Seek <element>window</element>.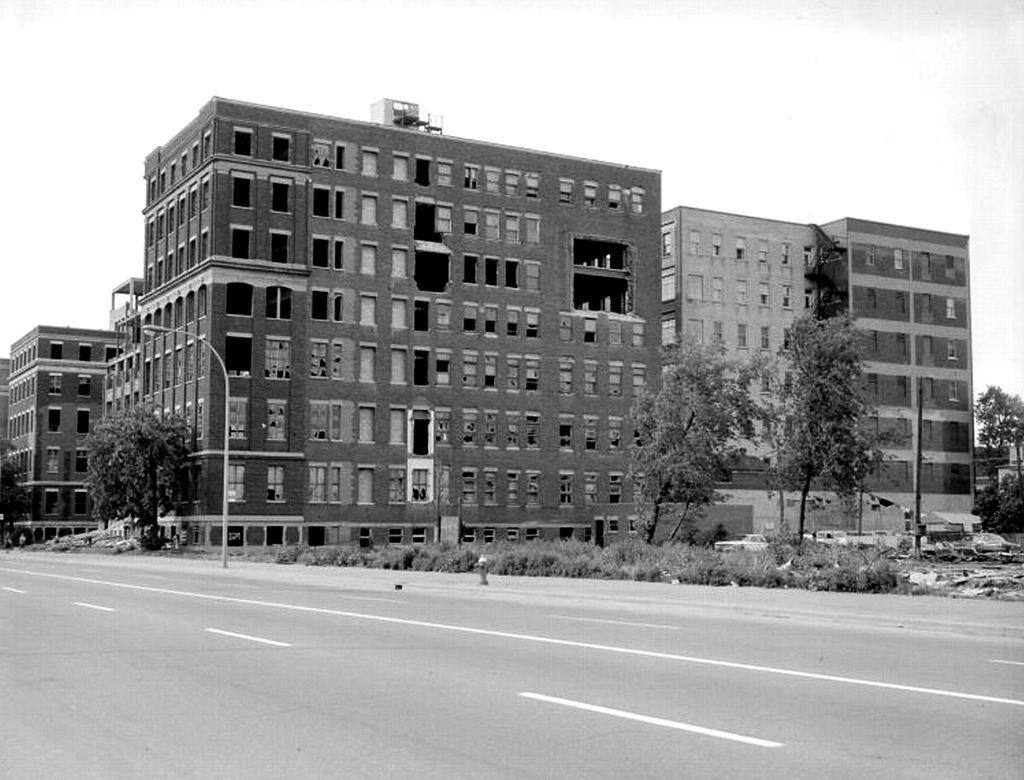
rect(357, 471, 375, 508).
